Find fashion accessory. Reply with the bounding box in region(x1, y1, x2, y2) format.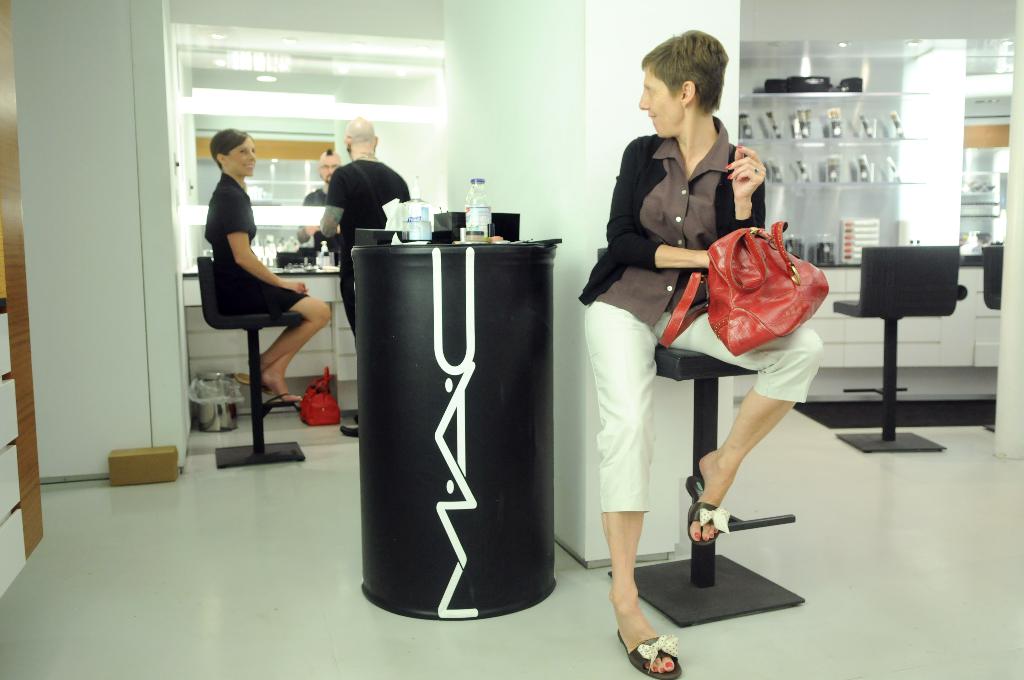
region(724, 161, 732, 168).
